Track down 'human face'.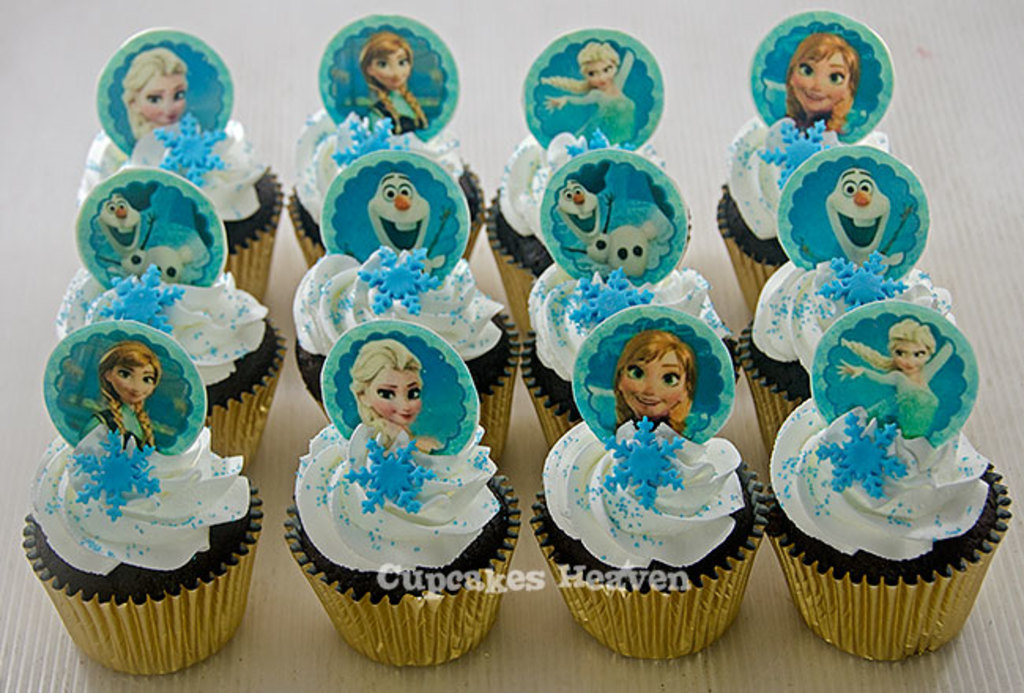
Tracked to 789/52/848/112.
